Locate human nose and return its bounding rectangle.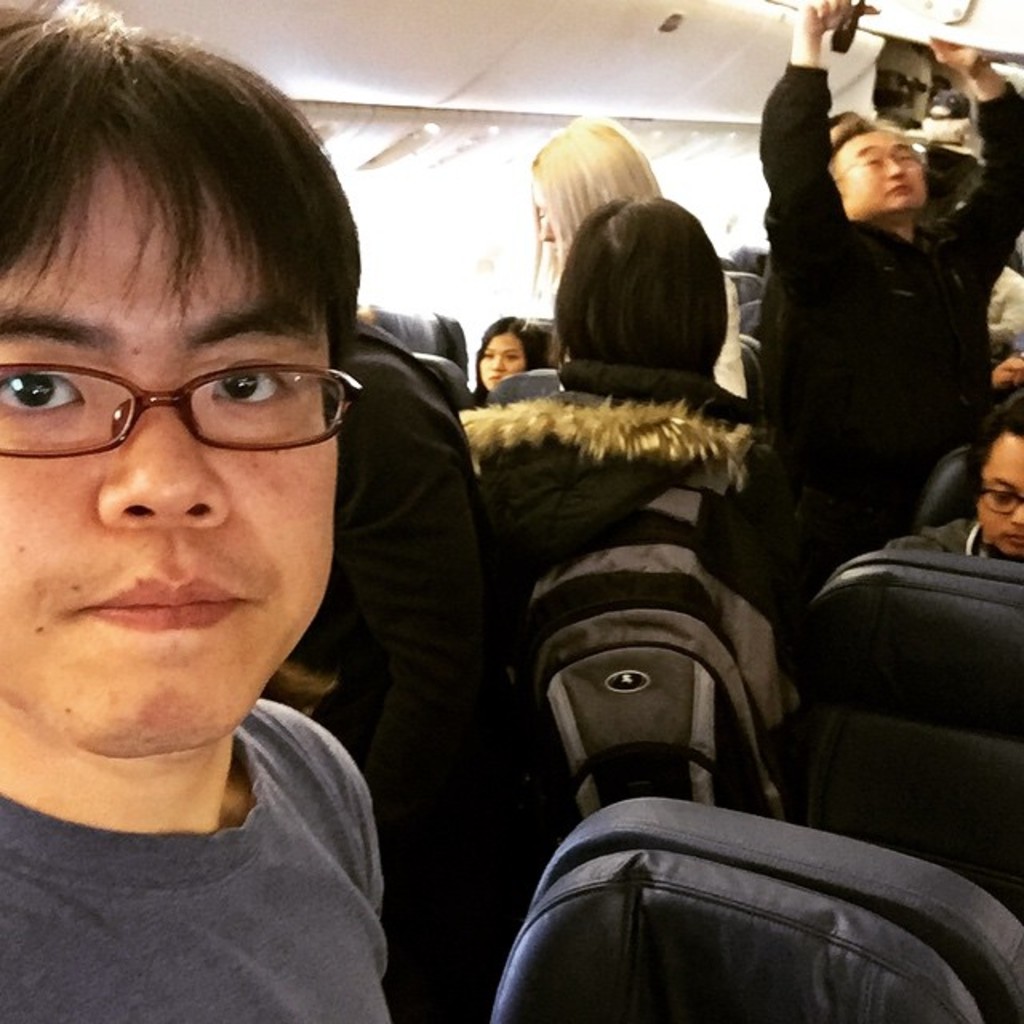
(1008, 504, 1022, 518).
